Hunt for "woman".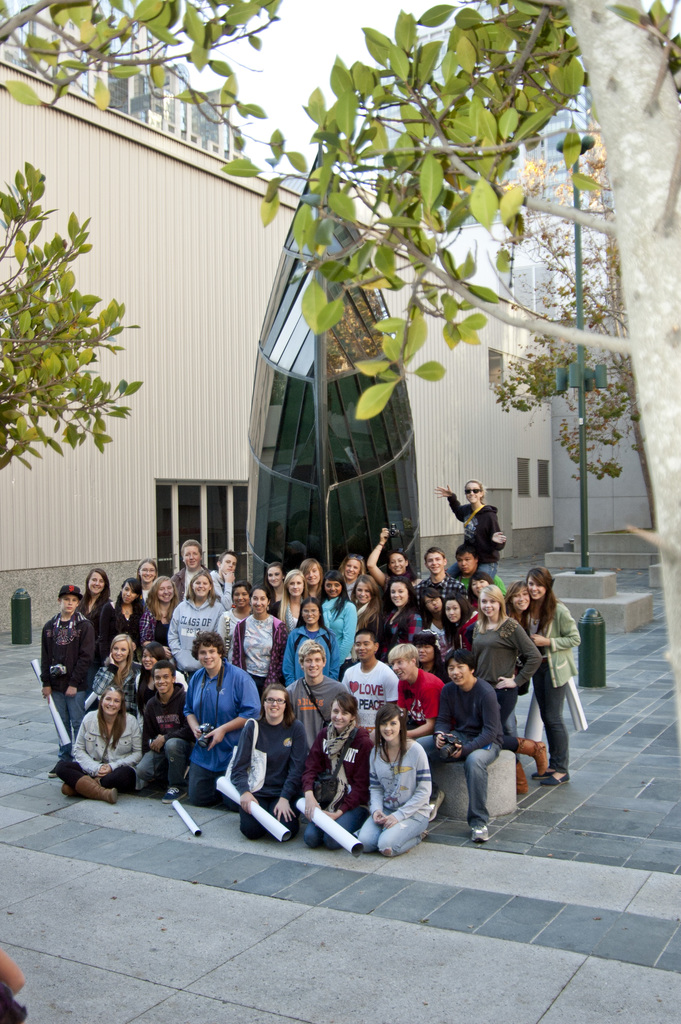
Hunted down at bbox(353, 703, 430, 856).
